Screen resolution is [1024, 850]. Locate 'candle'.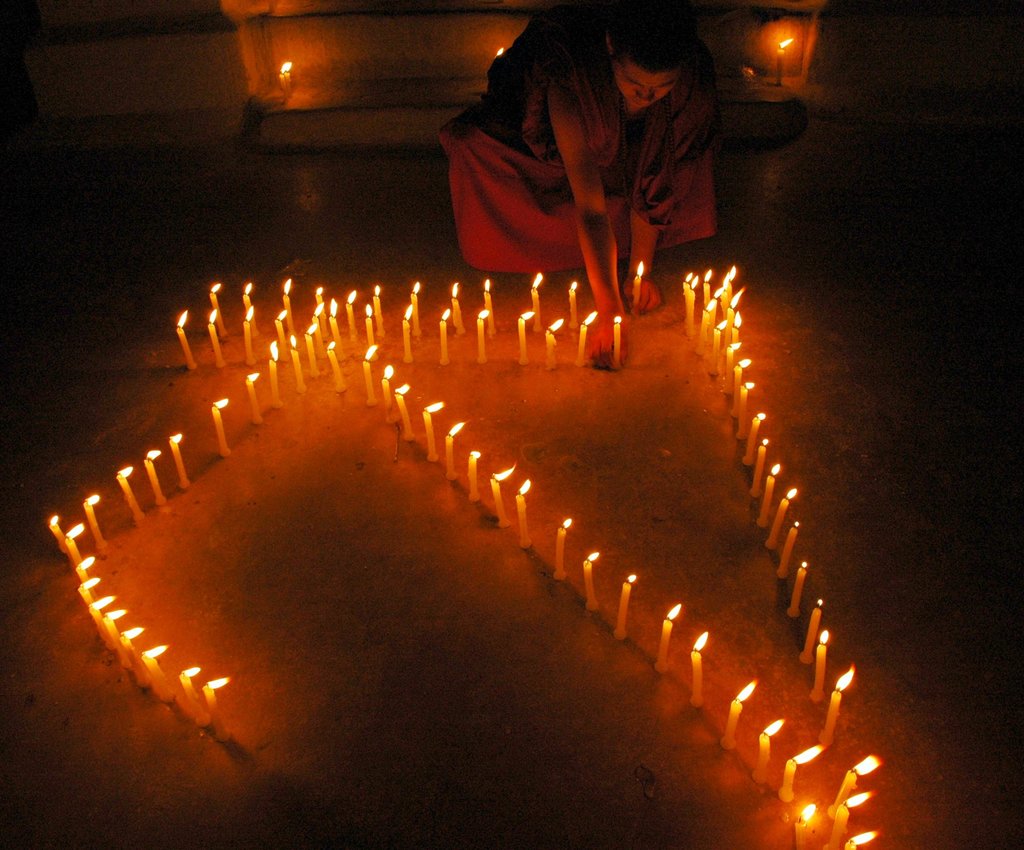
bbox=[186, 670, 206, 721].
